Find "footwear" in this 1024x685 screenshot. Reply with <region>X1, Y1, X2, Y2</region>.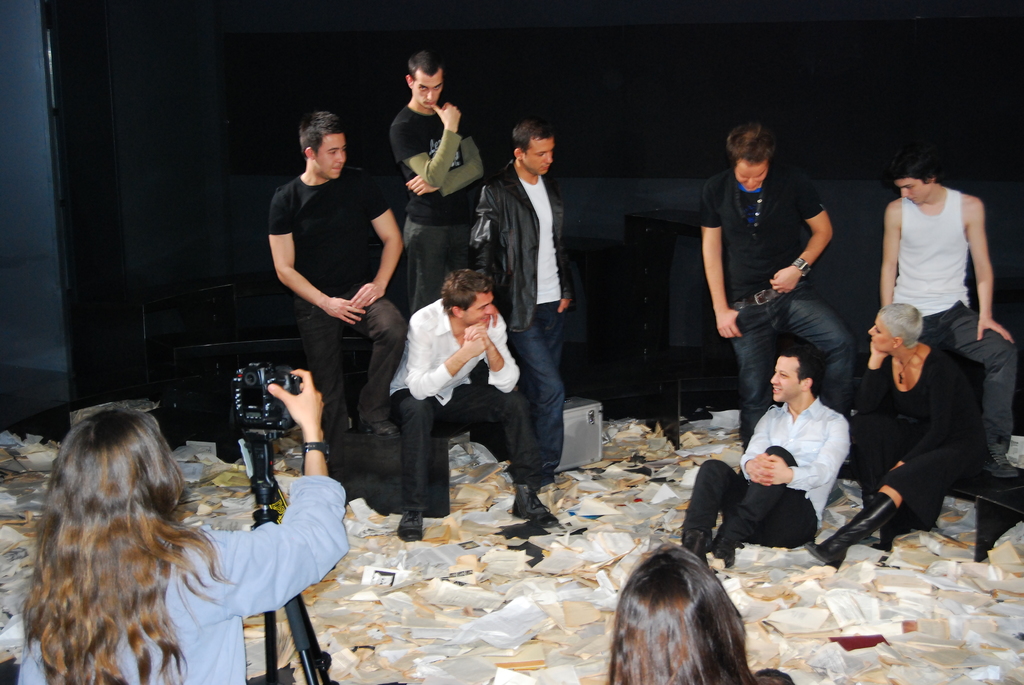
<region>511, 480, 561, 528</region>.
